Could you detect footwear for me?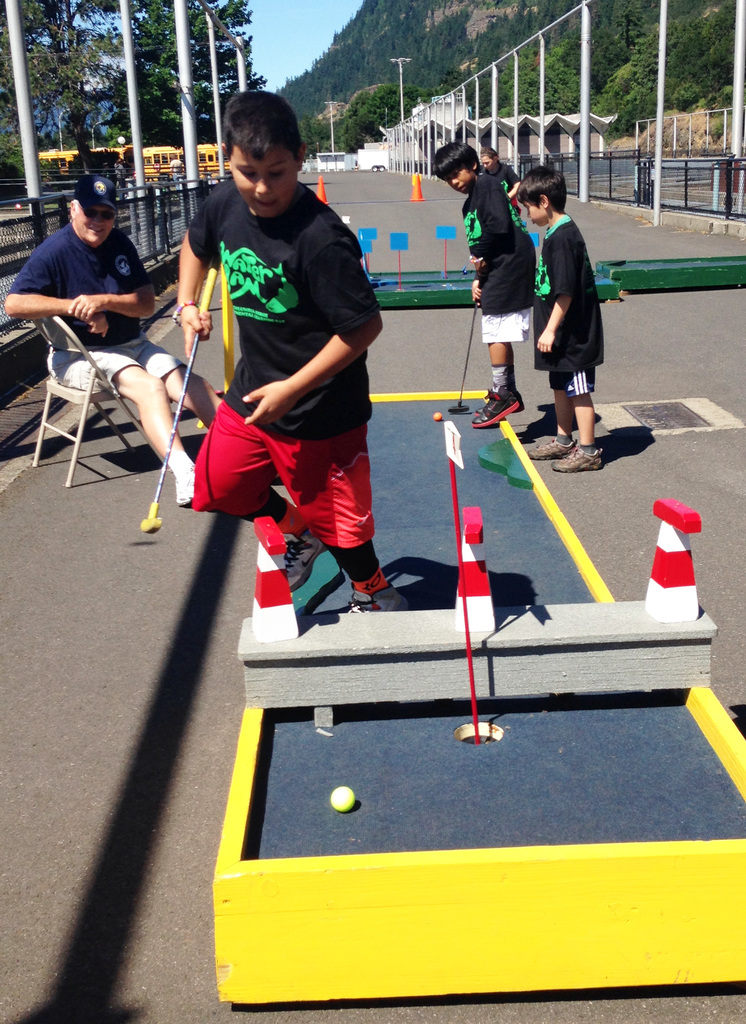
Detection result: (341, 579, 410, 614).
